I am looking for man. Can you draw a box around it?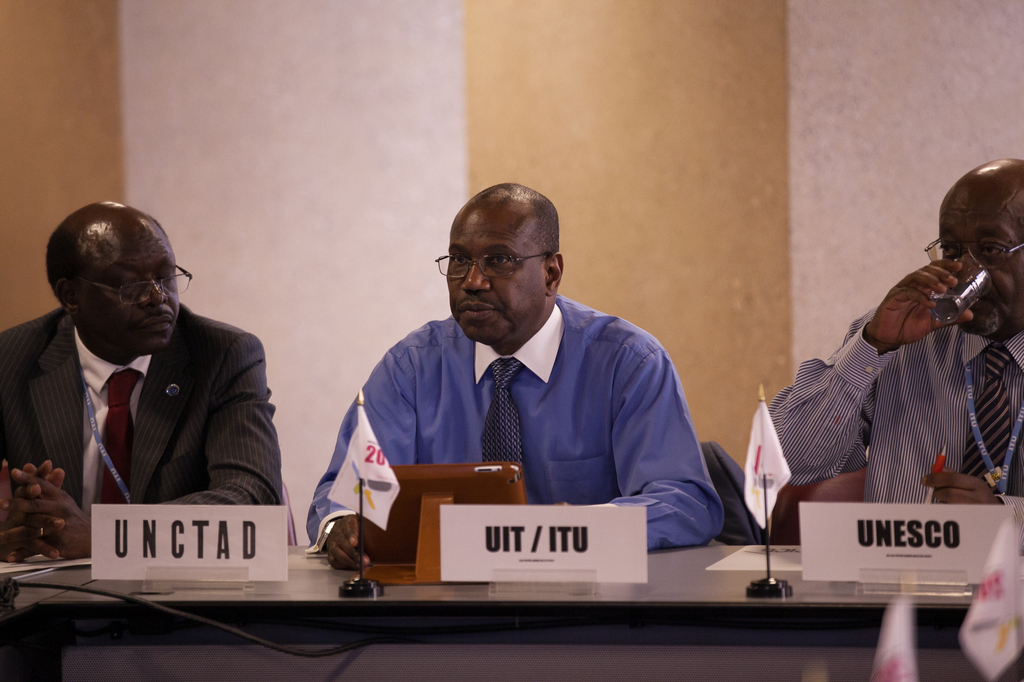
Sure, the bounding box is x1=304 y1=183 x2=725 y2=571.
